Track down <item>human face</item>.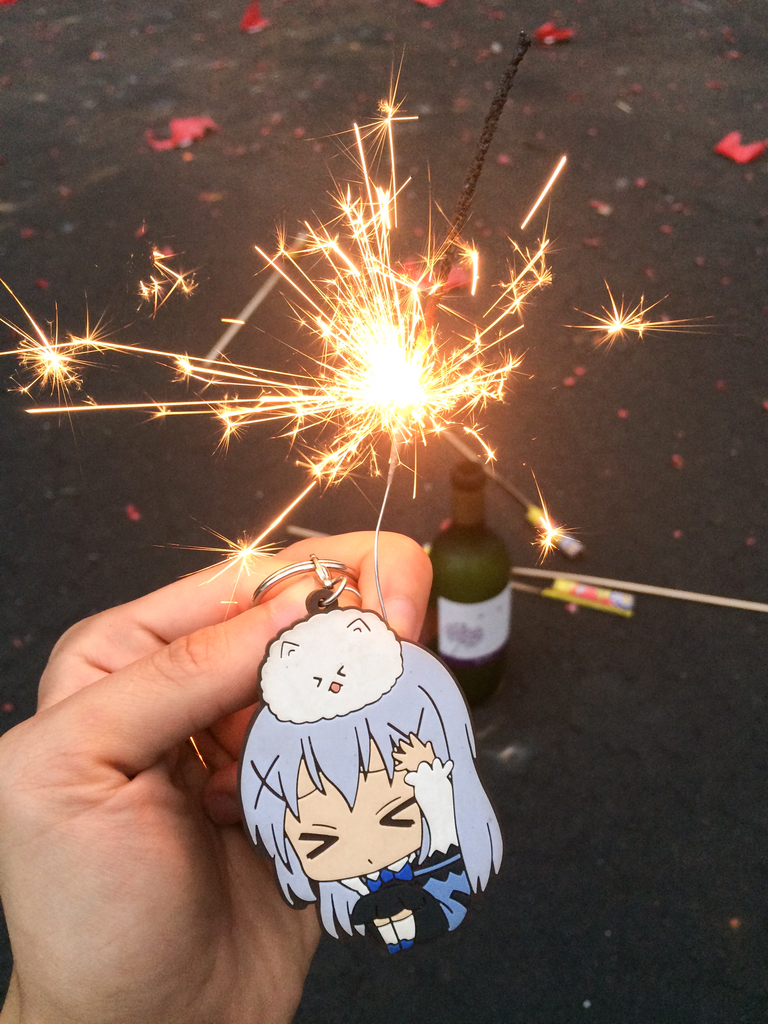
Tracked to Rect(284, 736, 419, 879).
